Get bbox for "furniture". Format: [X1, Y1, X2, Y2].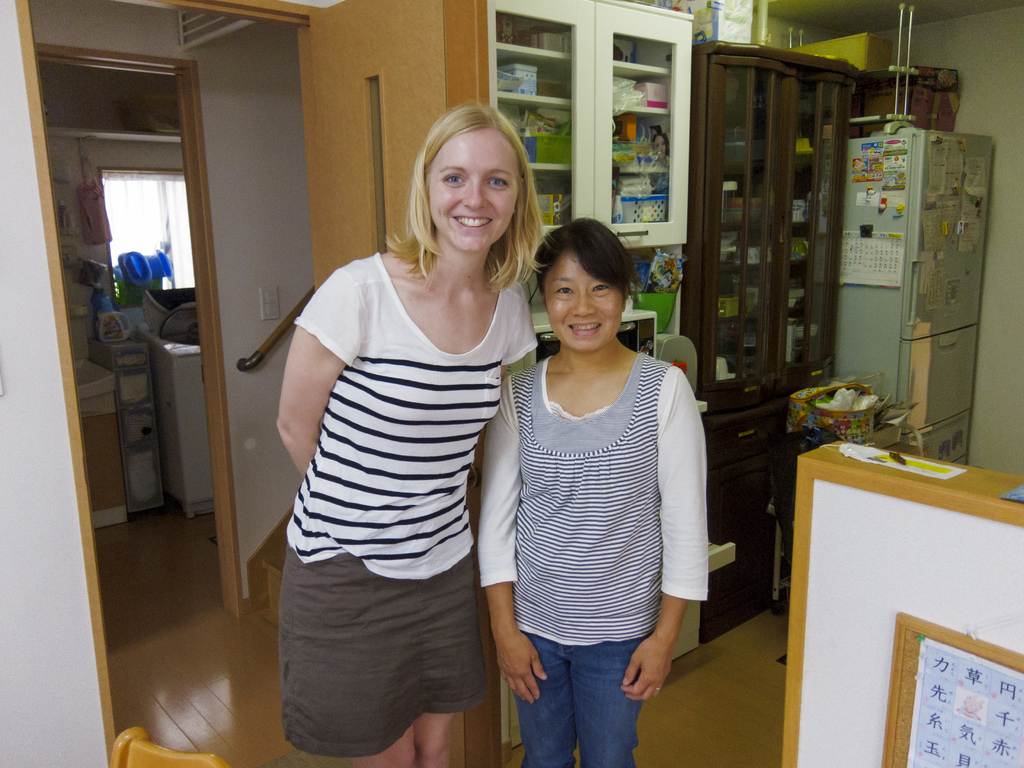
[108, 723, 227, 767].
